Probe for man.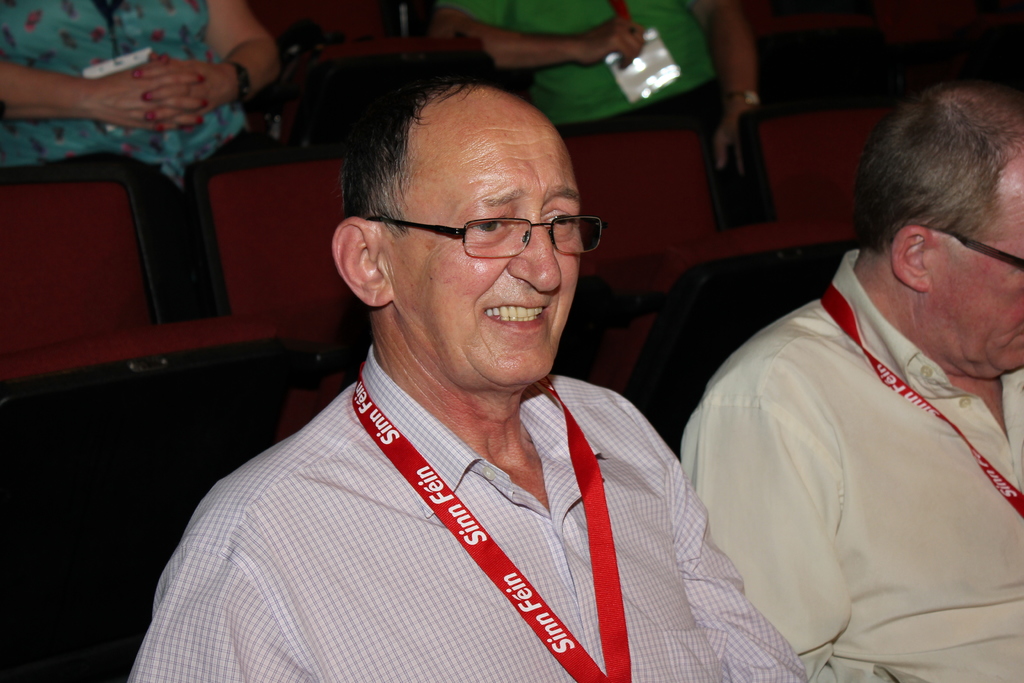
Probe result: (680, 82, 1023, 682).
